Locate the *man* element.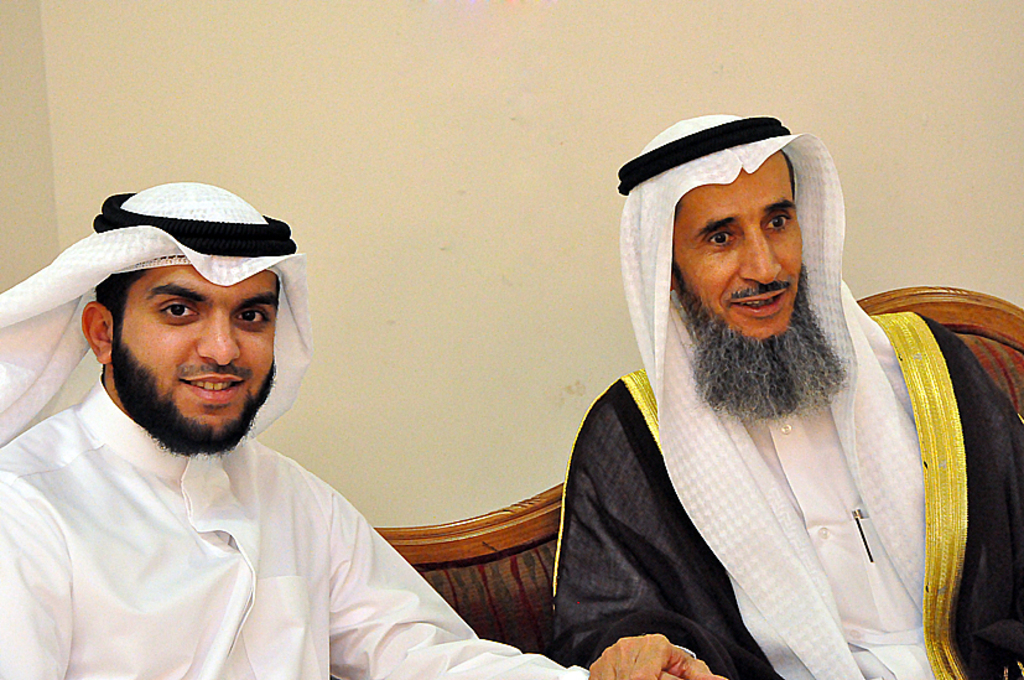
Element bbox: bbox=(0, 151, 511, 679).
